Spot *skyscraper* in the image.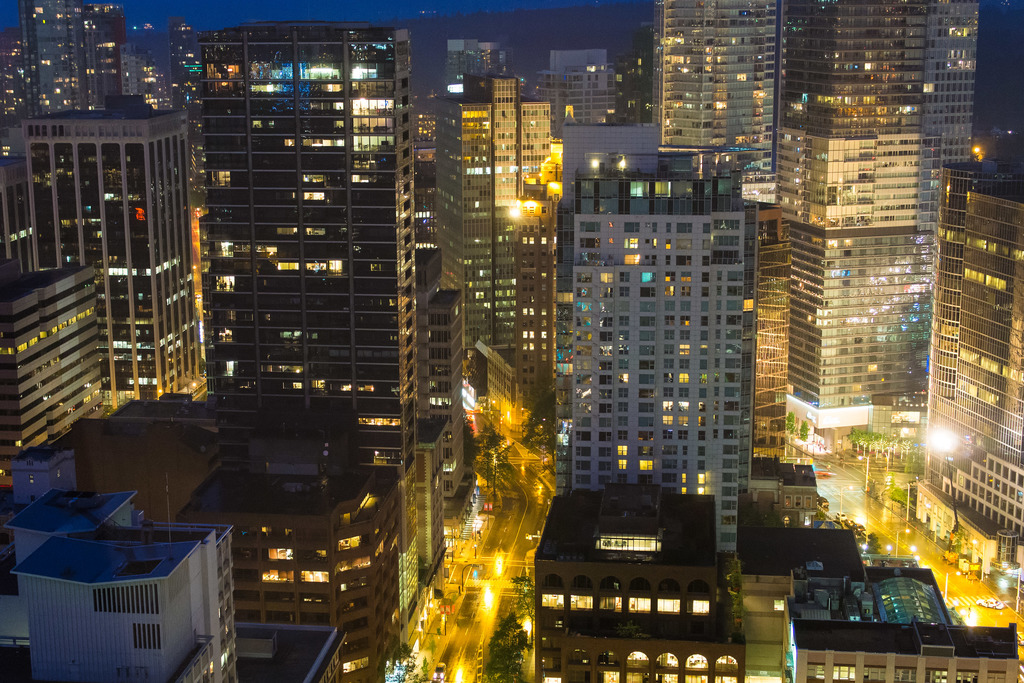
*skyscraper* found at box(438, 71, 576, 399).
